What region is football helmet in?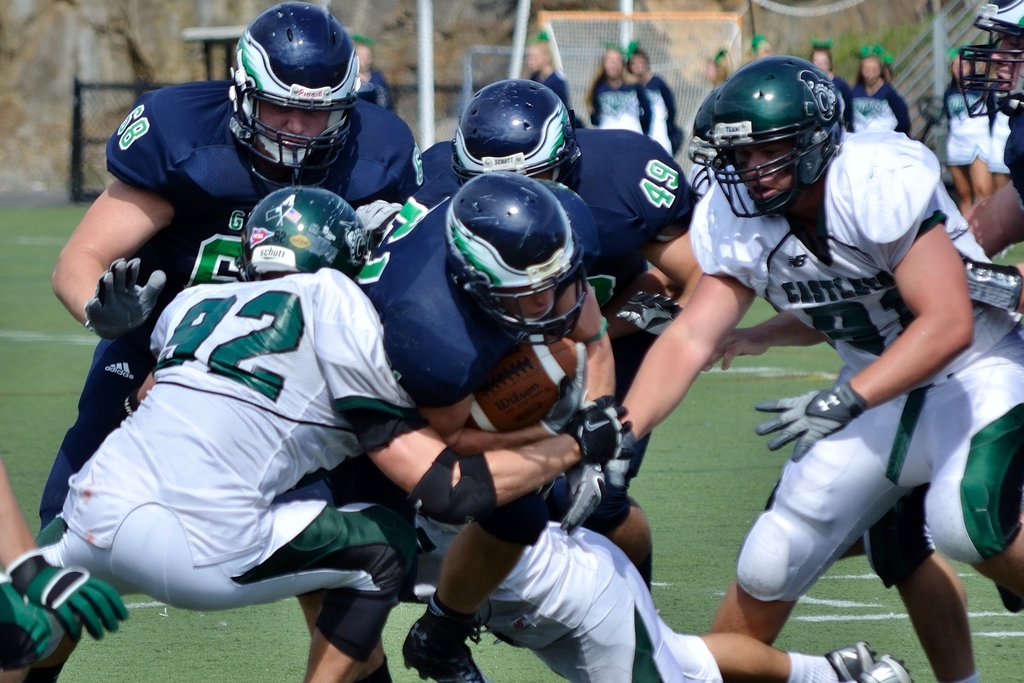
crop(451, 77, 585, 194).
